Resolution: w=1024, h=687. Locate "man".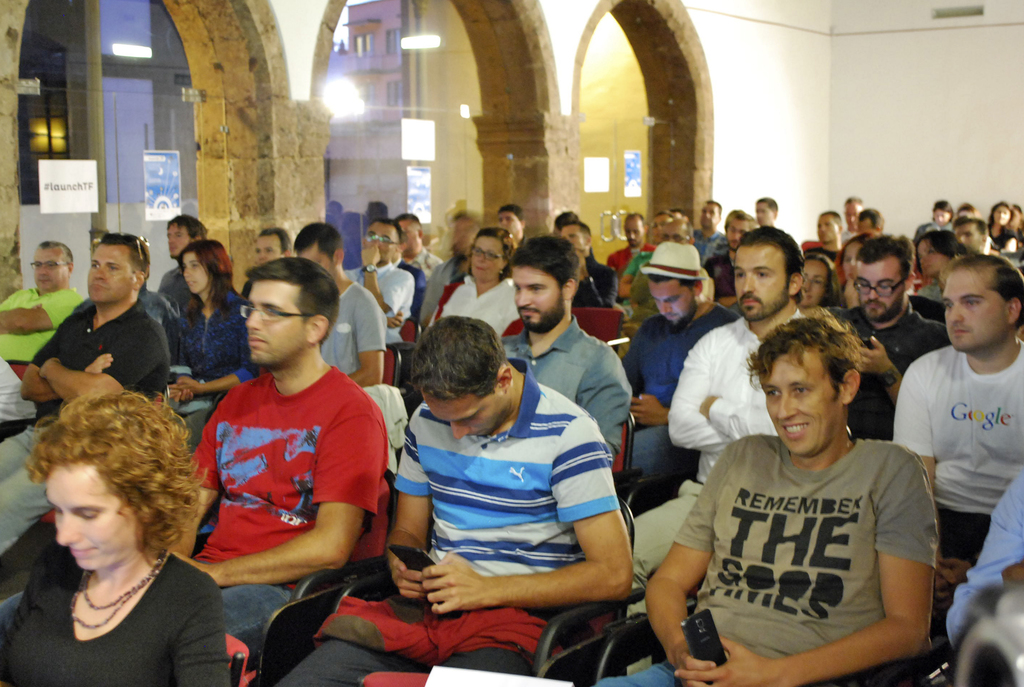
left=278, top=311, right=630, bottom=686.
